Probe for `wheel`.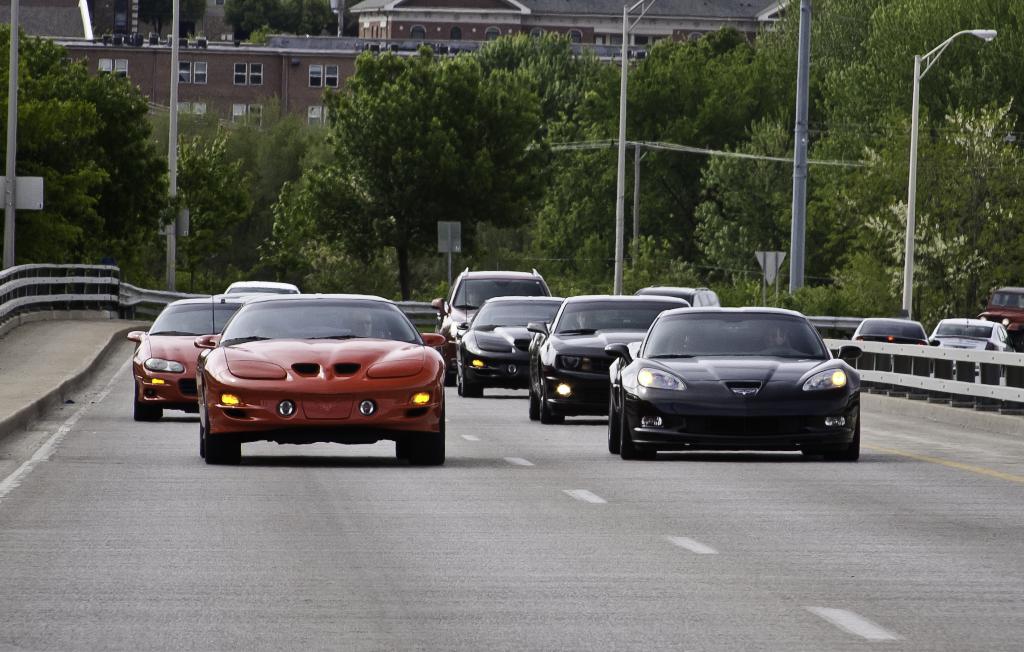
Probe result: Rect(621, 424, 654, 460).
